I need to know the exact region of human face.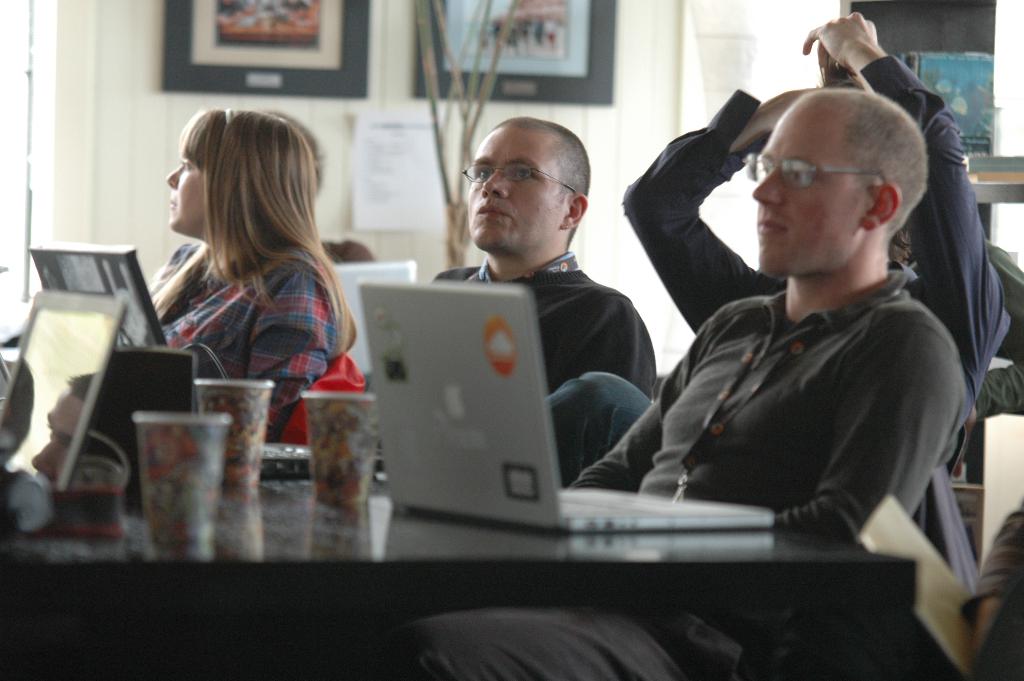
Region: (753,103,863,280).
